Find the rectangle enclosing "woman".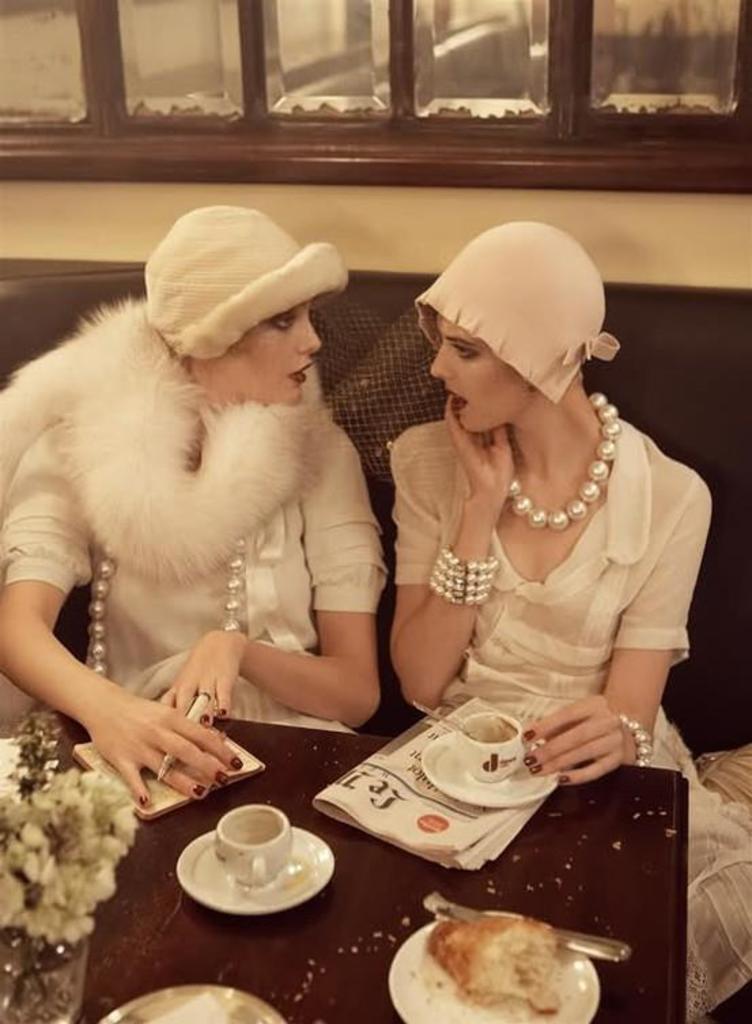
[x1=379, y1=219, x2=751, y2=1023].
